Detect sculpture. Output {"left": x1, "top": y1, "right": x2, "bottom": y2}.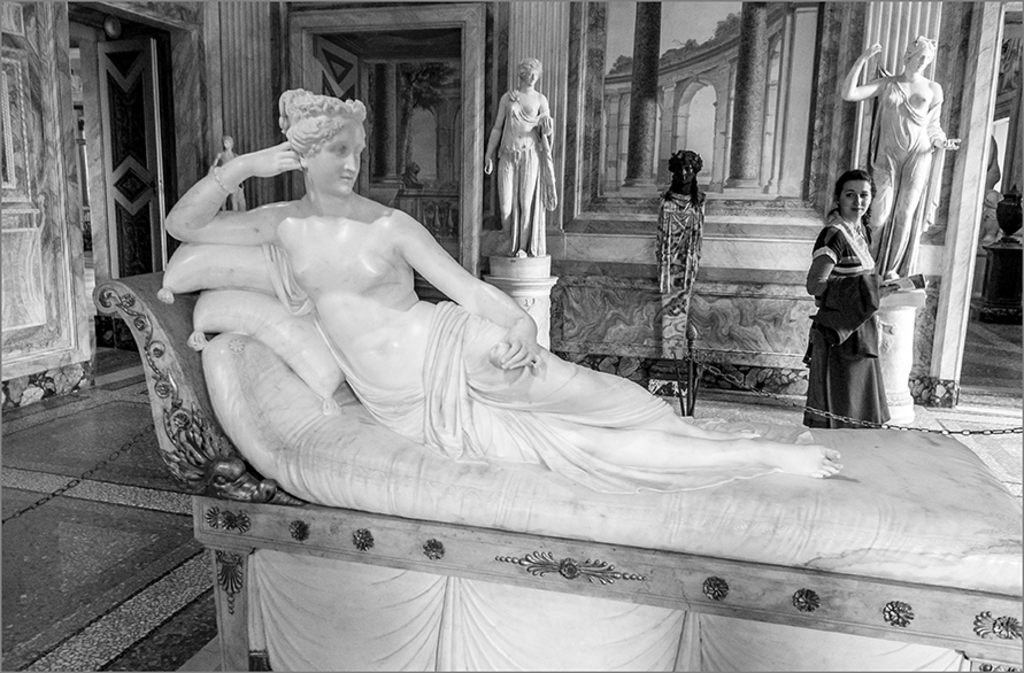
{"left": 484, "top": 56, "right": 556, "bottom": 260}.
